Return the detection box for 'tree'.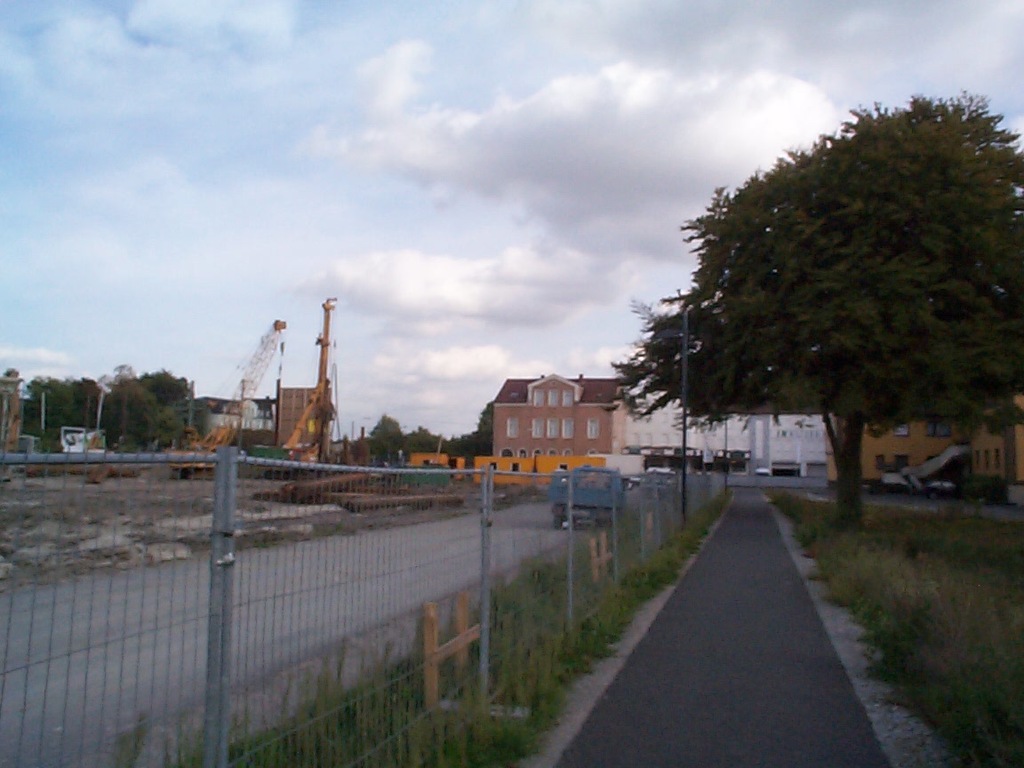
bbox=(363, 413, 408, 460).
